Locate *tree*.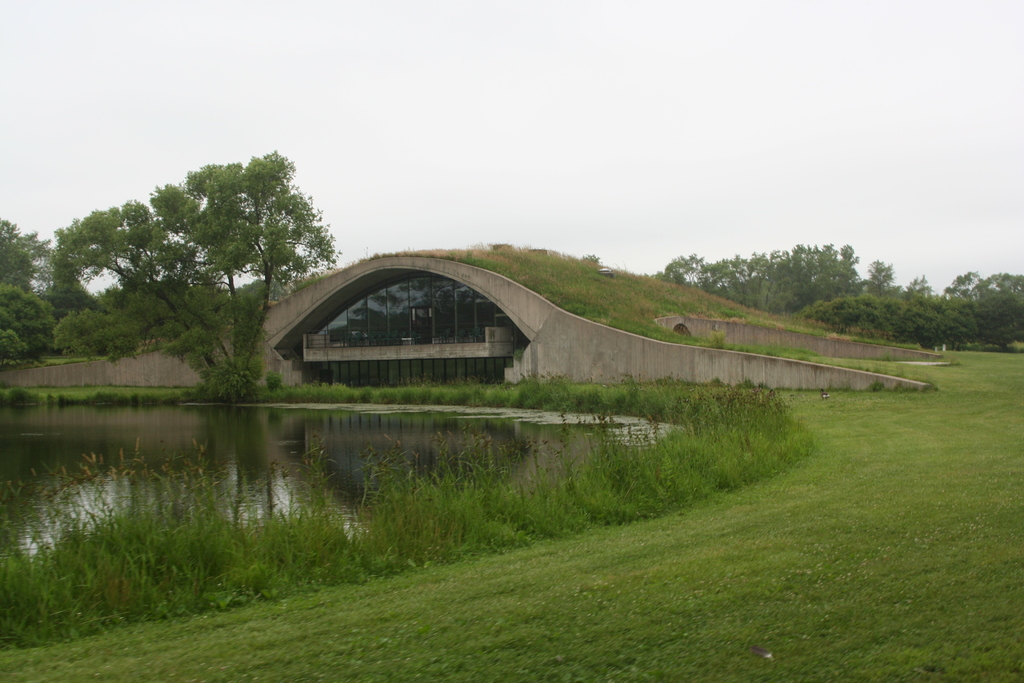
Bounding box: [948,270,981,299].
